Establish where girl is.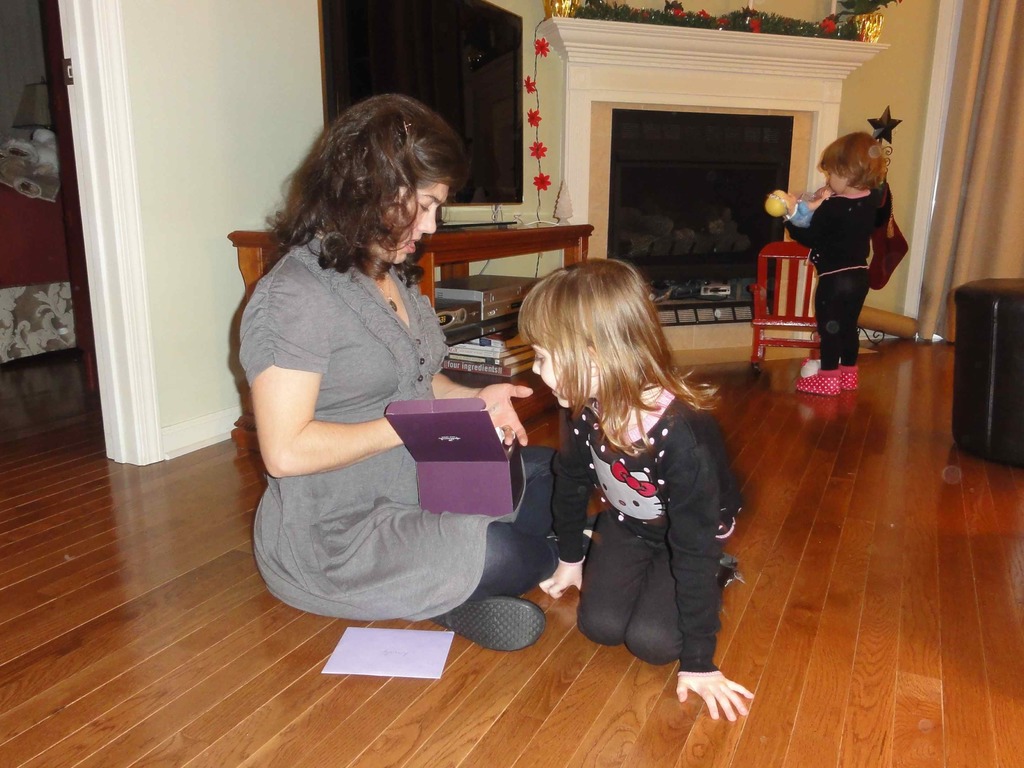
Established at (left=780, top=127, right=892, bottom=392).
